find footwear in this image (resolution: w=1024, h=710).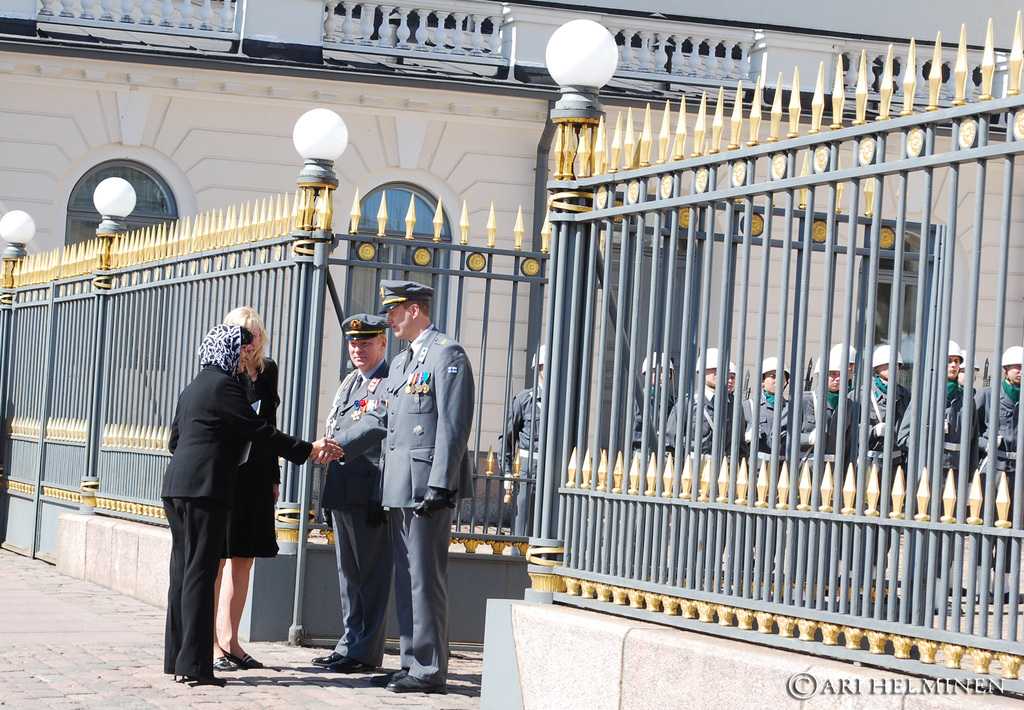
region(382, 684, 438, 695).
